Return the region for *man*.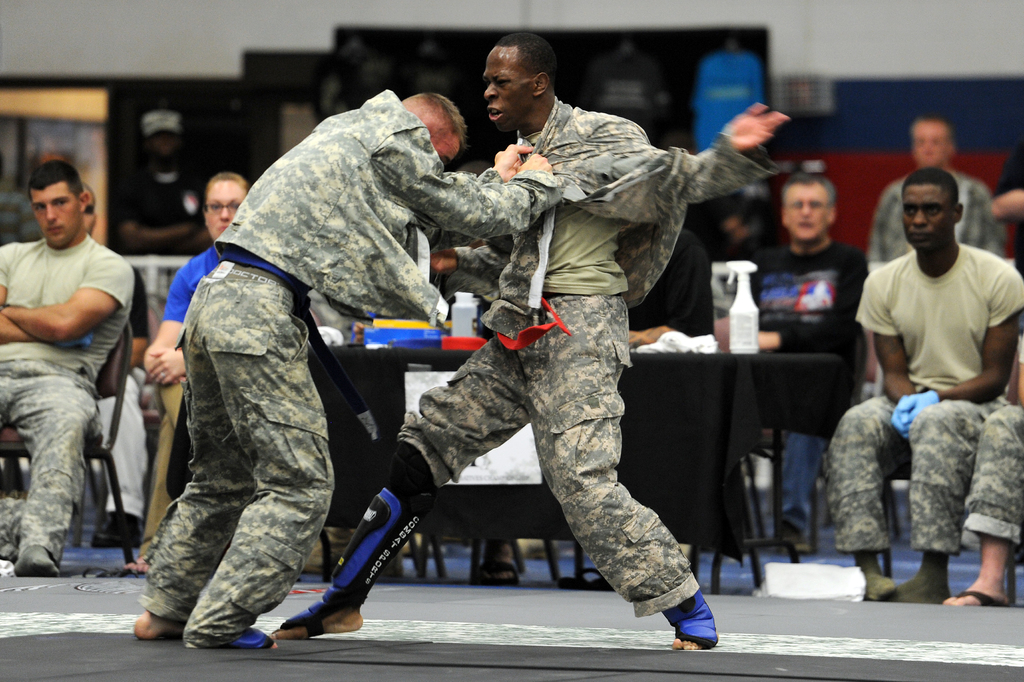
(left=740, top=170, right=868, bottom=553).
